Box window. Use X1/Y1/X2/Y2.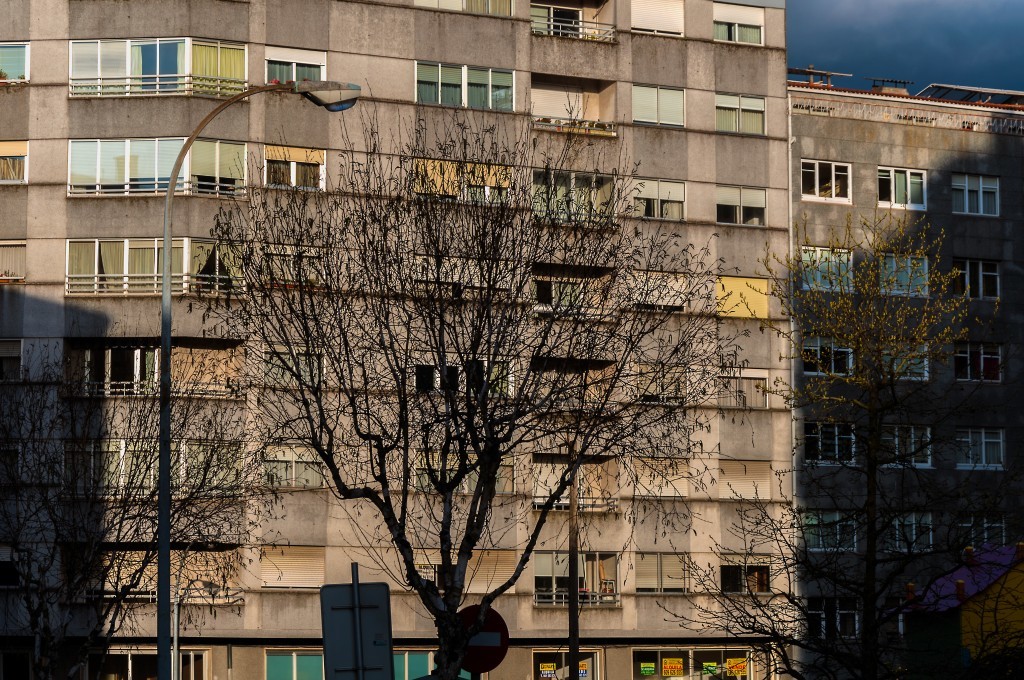
267/57/323/81.
